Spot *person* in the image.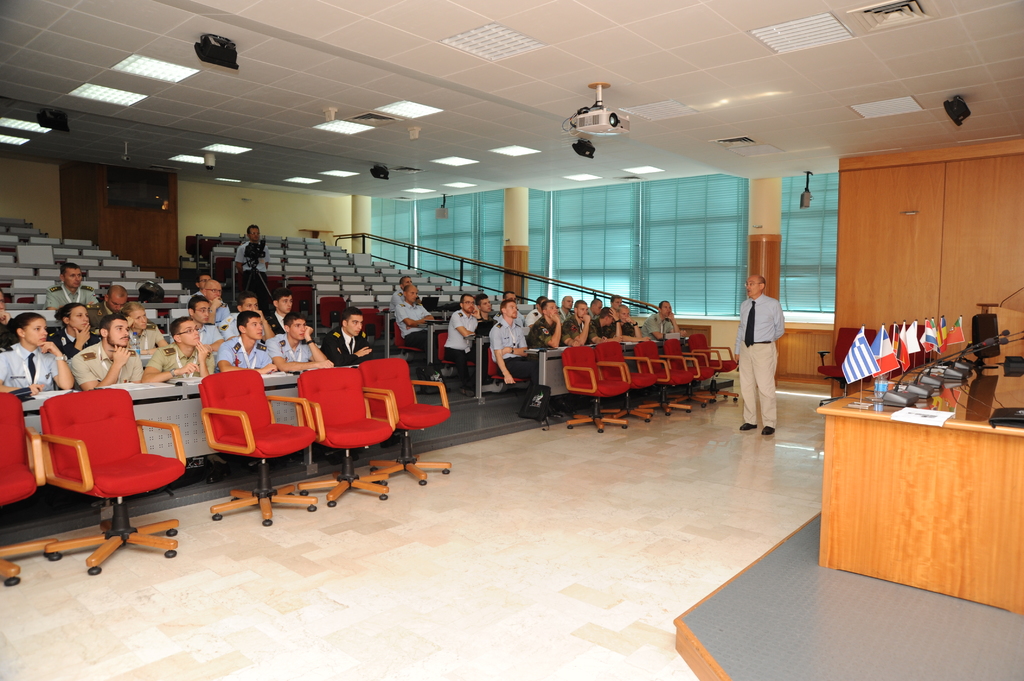
*person* found at l=739, t=259, r=802, b=440.
